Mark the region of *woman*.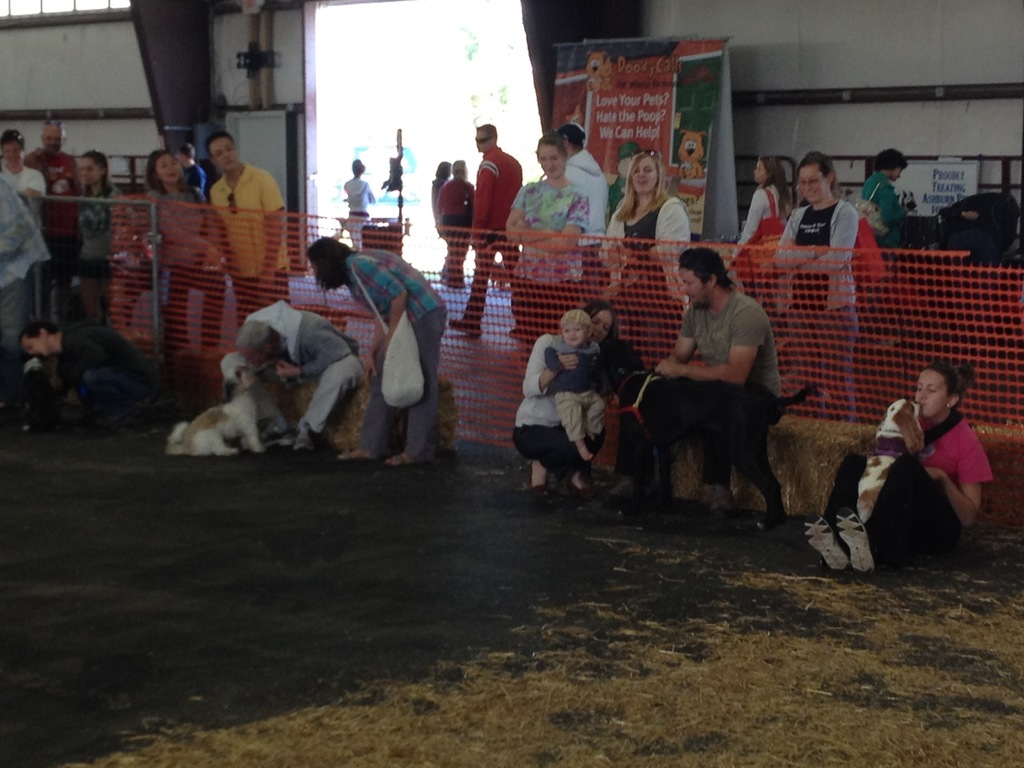
Region: bbox=[141, 142, 228, 373].
